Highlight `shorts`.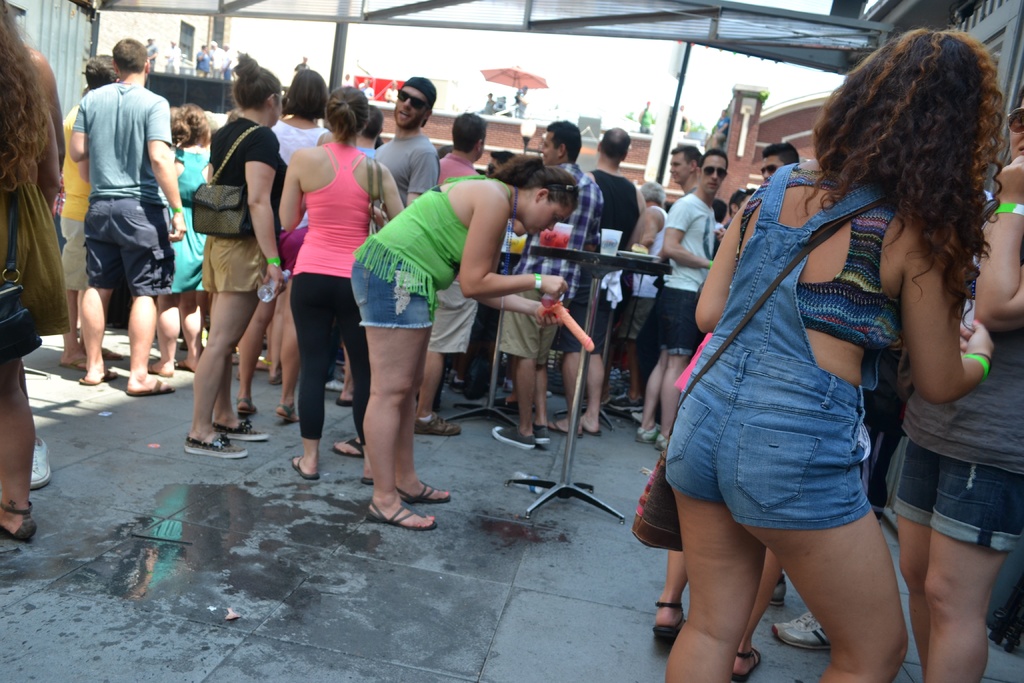
Highlighted region: region(173, 233, 199, 298).
